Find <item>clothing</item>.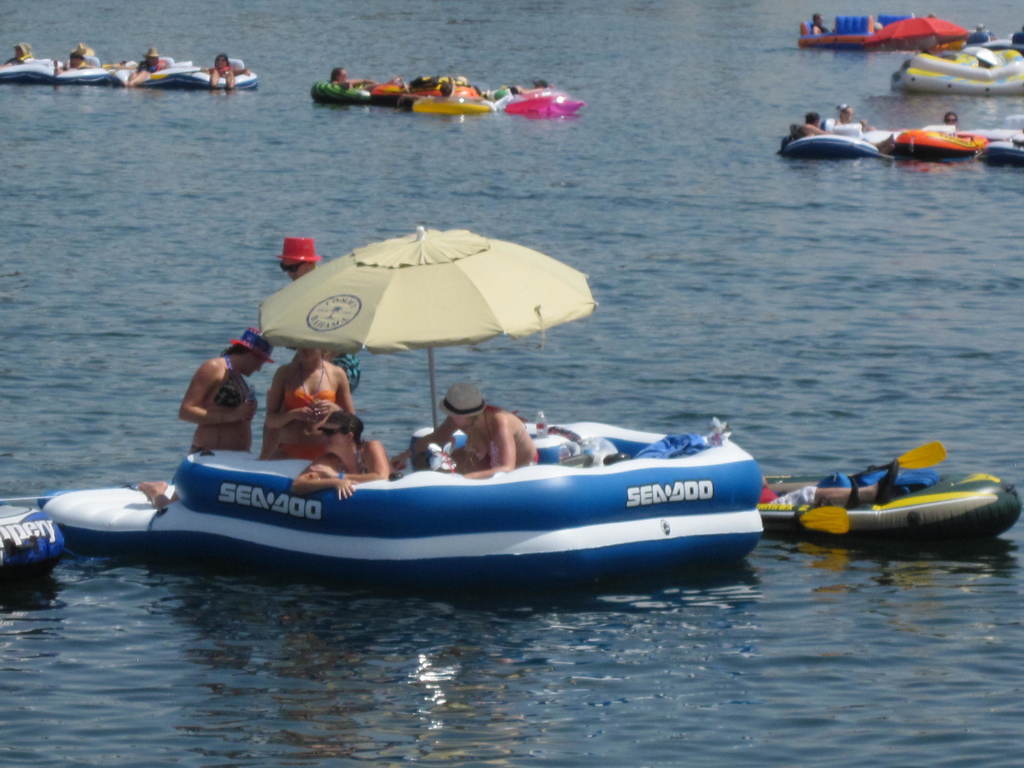
354,437,370,478.
